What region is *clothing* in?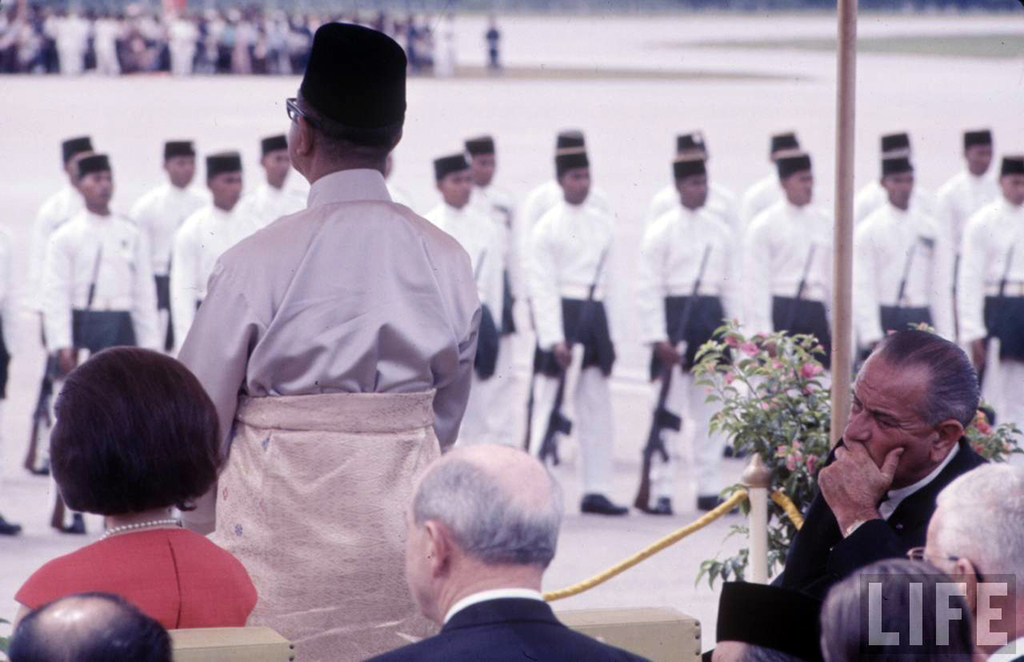
x1=731 y1=196 x2=842 y2=382.
